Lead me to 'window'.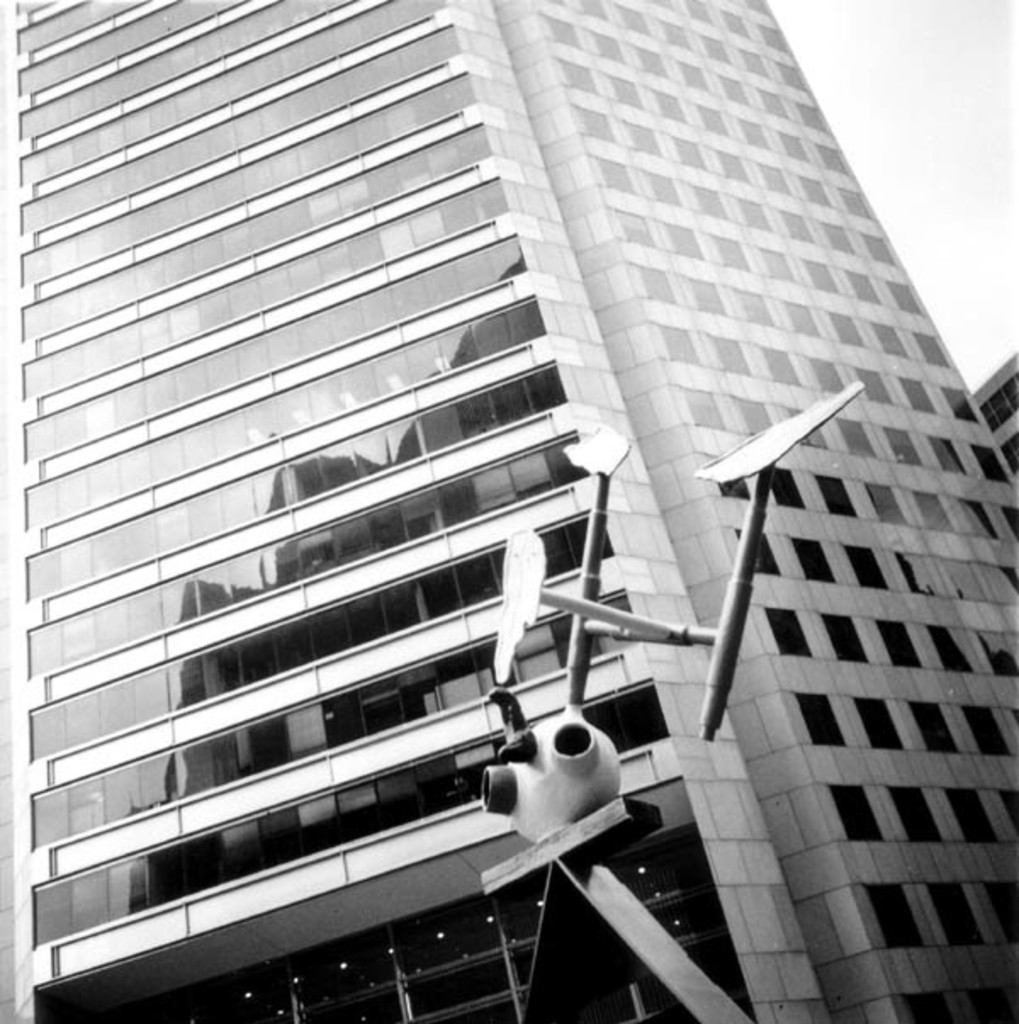
Lead to left=980, top=370, right=1017, bottom=431.
